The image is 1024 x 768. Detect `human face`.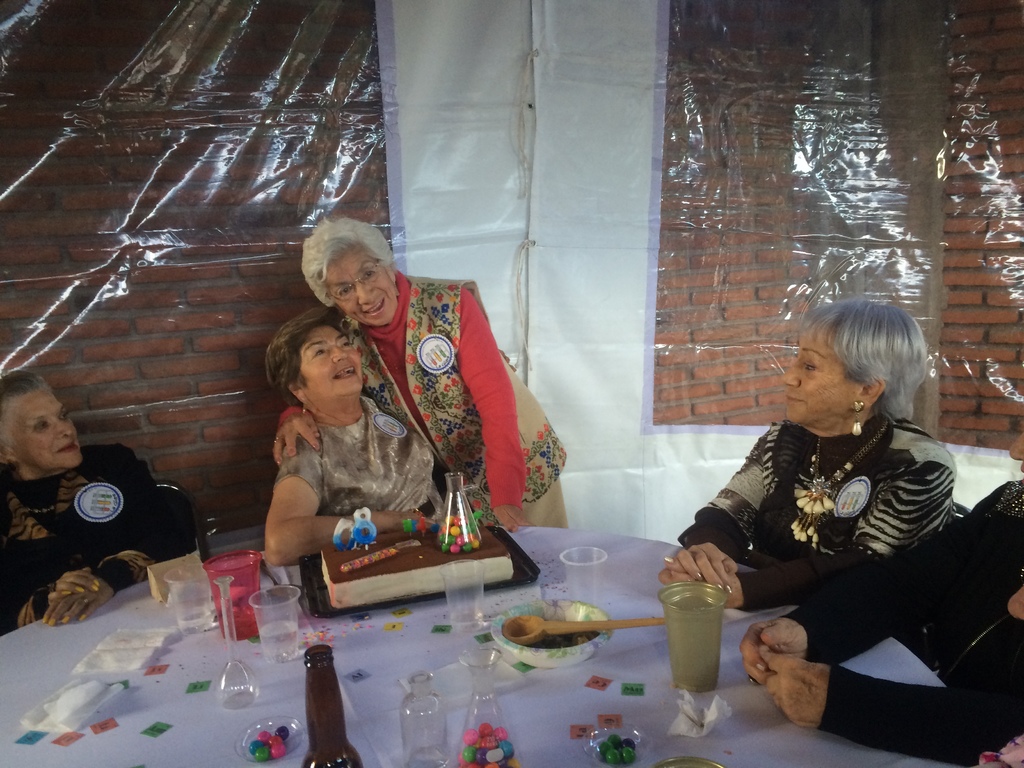
Detection: [777,330,852,421].
